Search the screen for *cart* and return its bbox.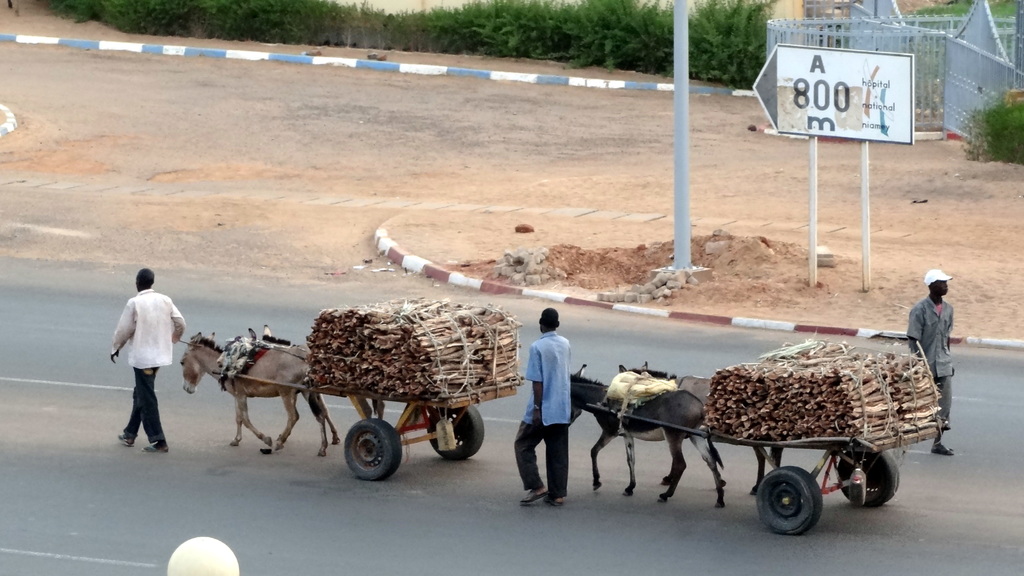
Found: 586,366,948,537.
